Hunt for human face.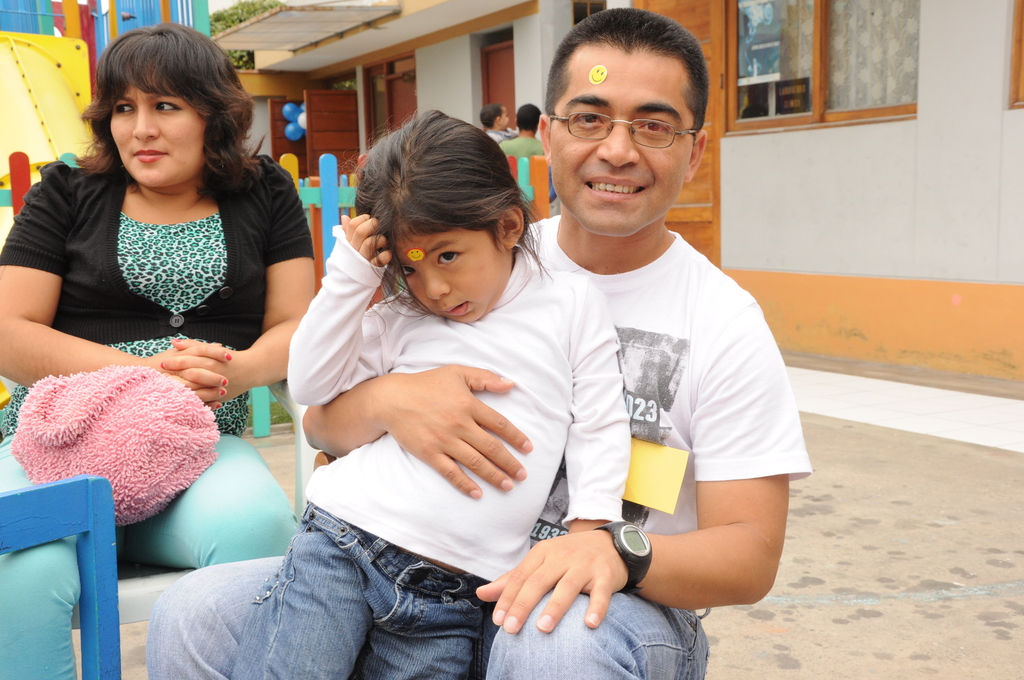
Hunted down at <bbox>552, 47, 689, 238</bbox>.
